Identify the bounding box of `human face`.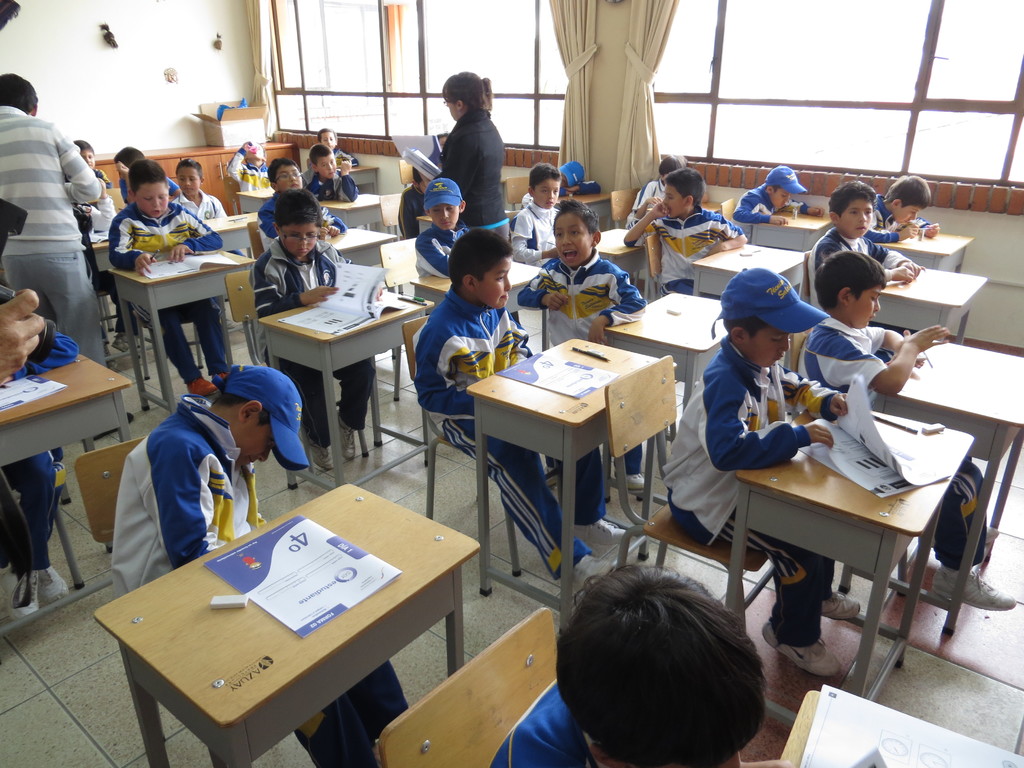
pyautogui.locateOnScreen(82, 147, 93, 168).
